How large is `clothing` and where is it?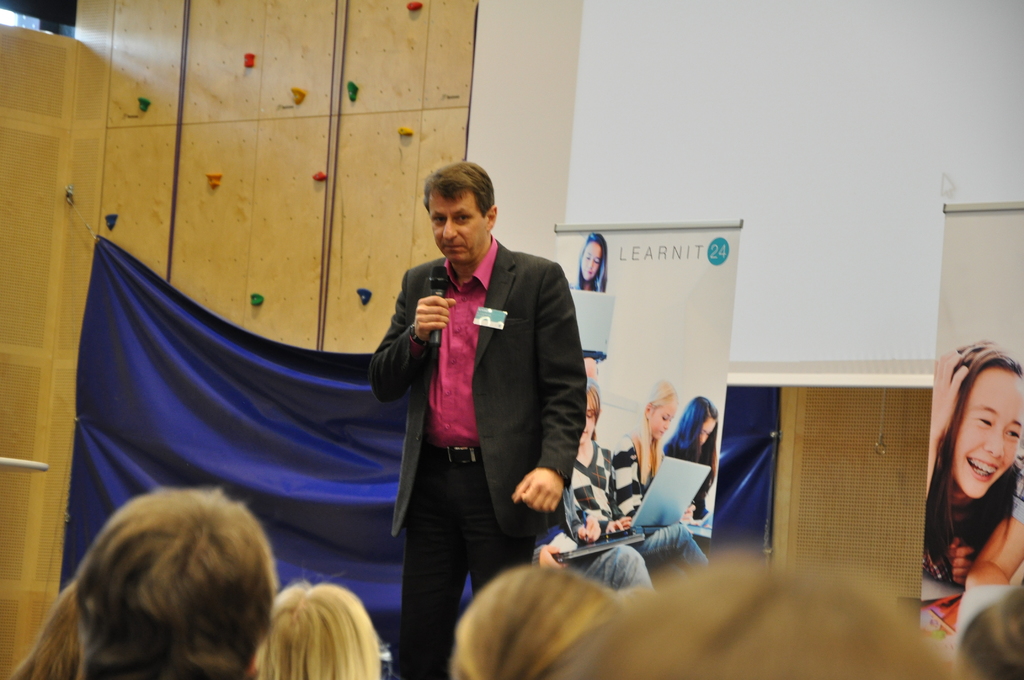
Bounding box: Rect(928, 471, 1023, 592).
